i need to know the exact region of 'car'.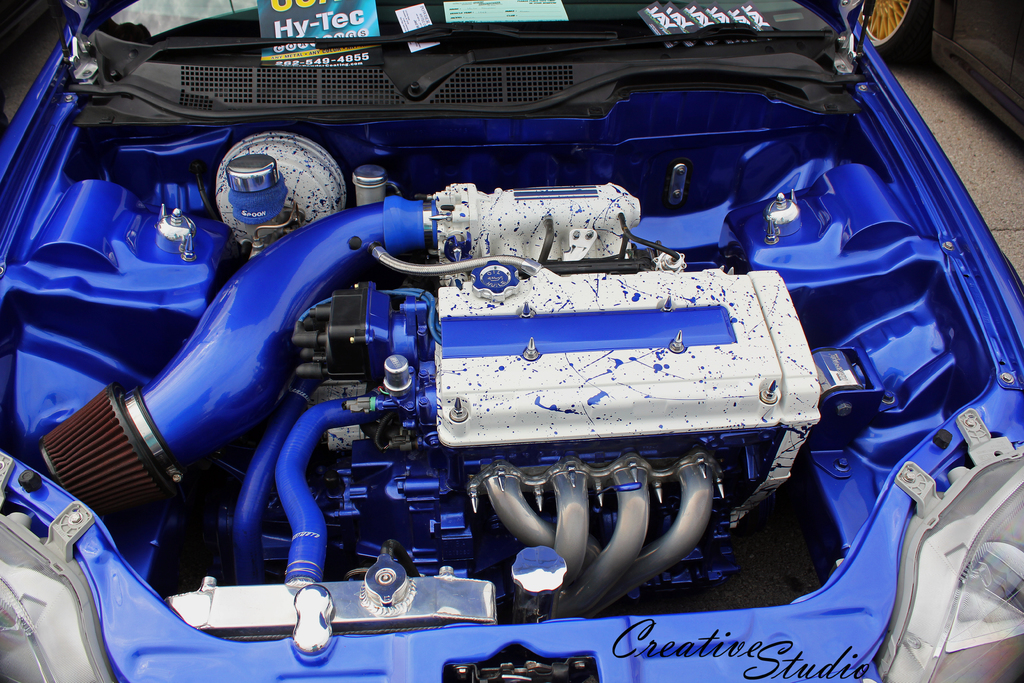
Region: bbox(0, 0, 1021, 682).
